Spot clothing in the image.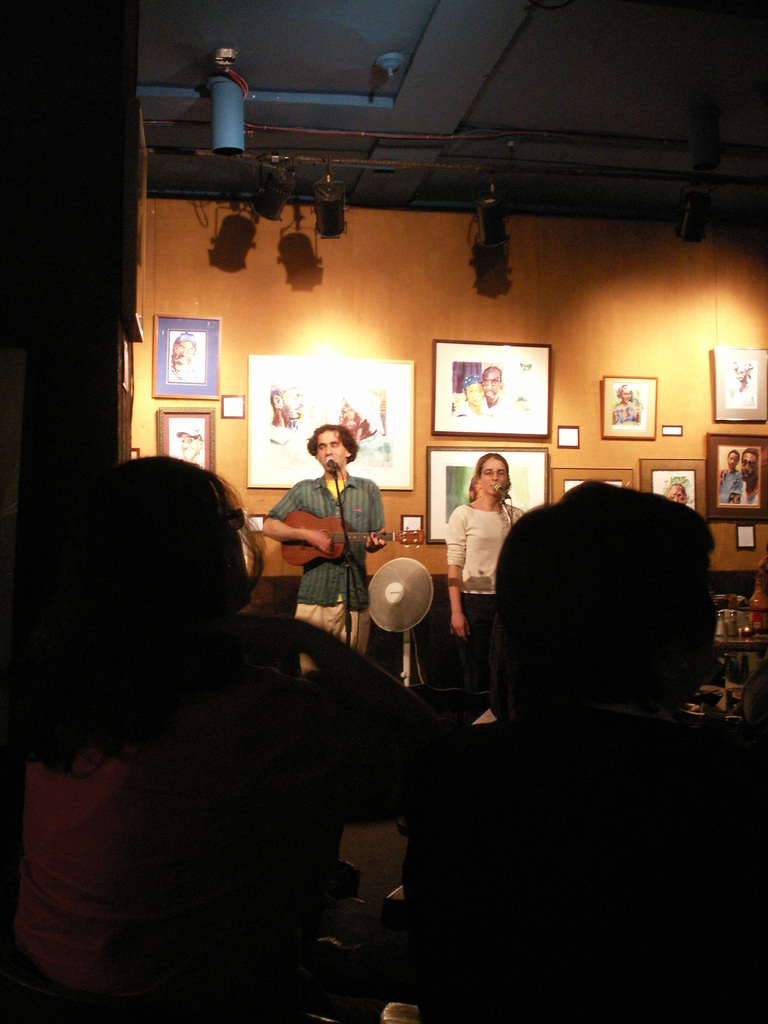
clothing found at bbox(719, 474, 757, 500).
